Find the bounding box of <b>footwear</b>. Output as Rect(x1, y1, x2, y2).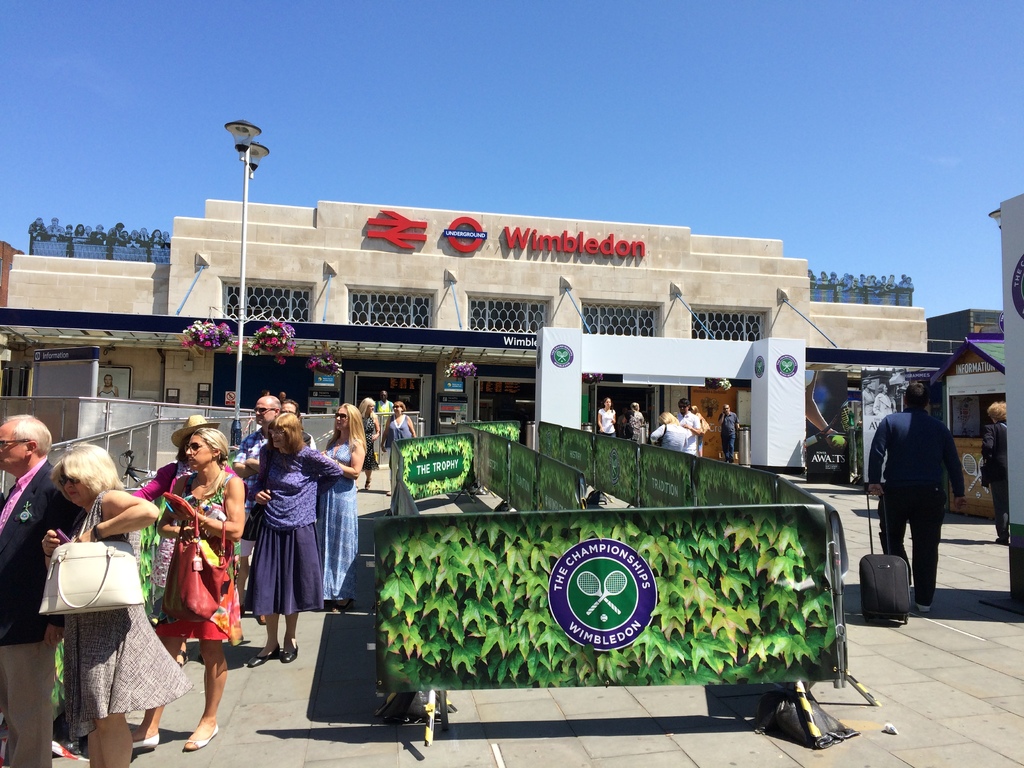
Rect(250, 642, 298, 664).
